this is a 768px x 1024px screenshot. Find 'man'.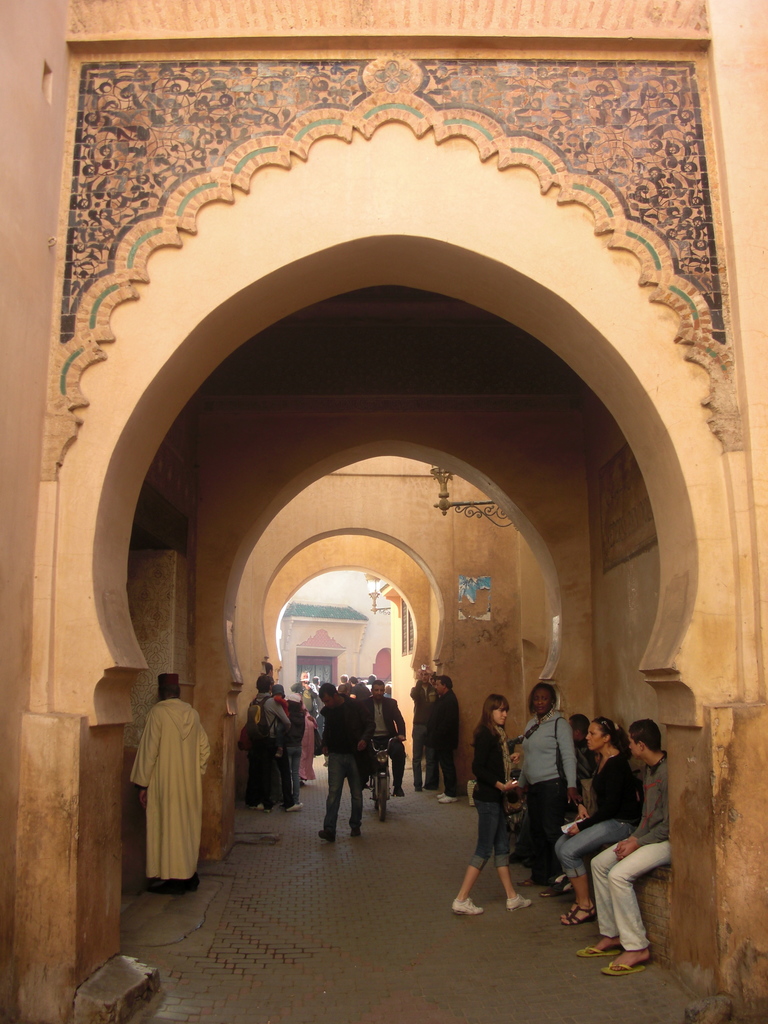
Bounding box: x1=383 y1=682 x2=390 y2=697.
